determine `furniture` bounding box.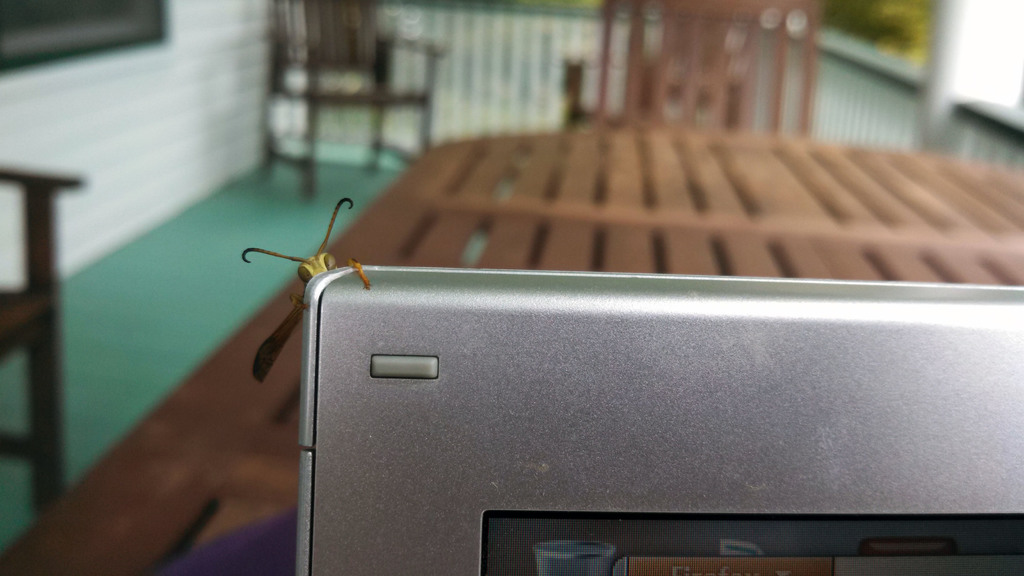
Determined: <bbox>258, 0, 443, 205</bbox>.
